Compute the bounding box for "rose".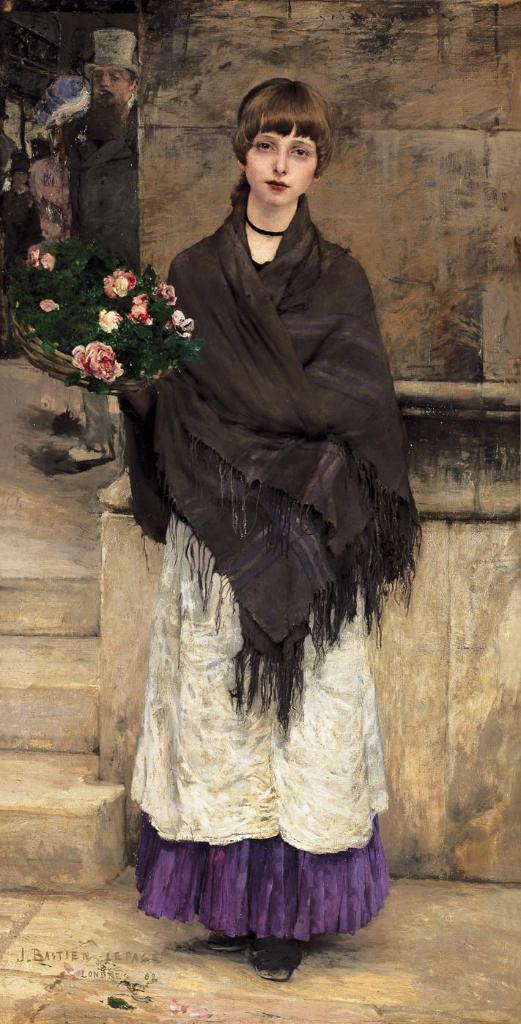
(103, 267, 134, 300).
